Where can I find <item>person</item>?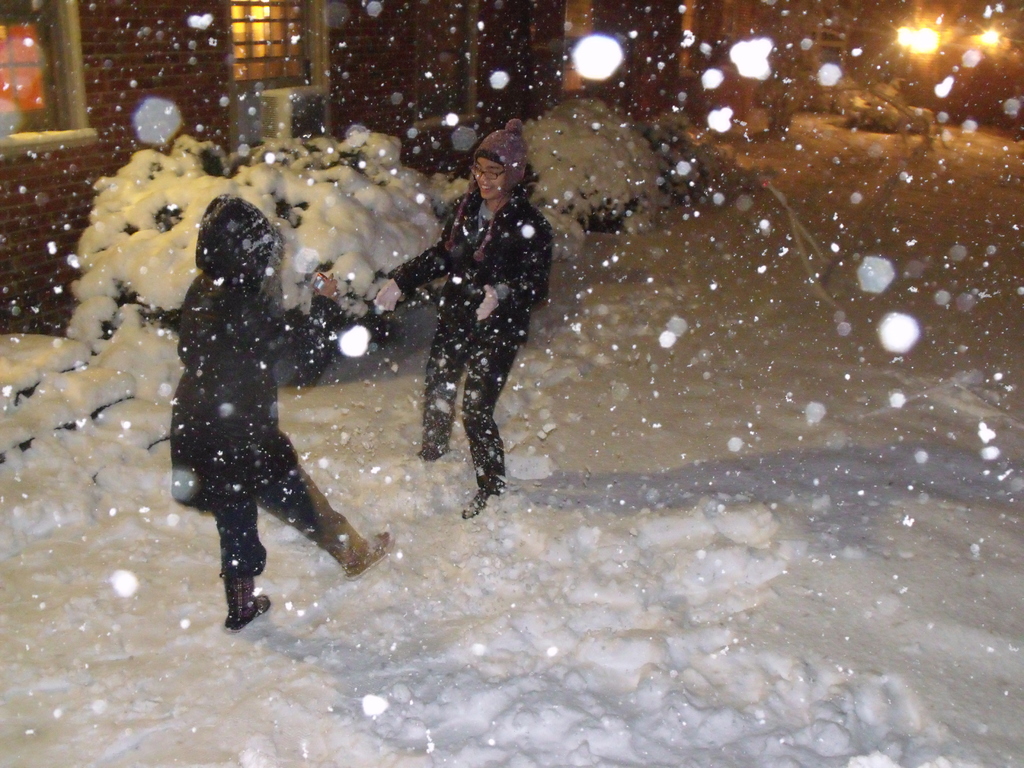
You can find it at x1=371, y1=125, x2=551, y2=519.
